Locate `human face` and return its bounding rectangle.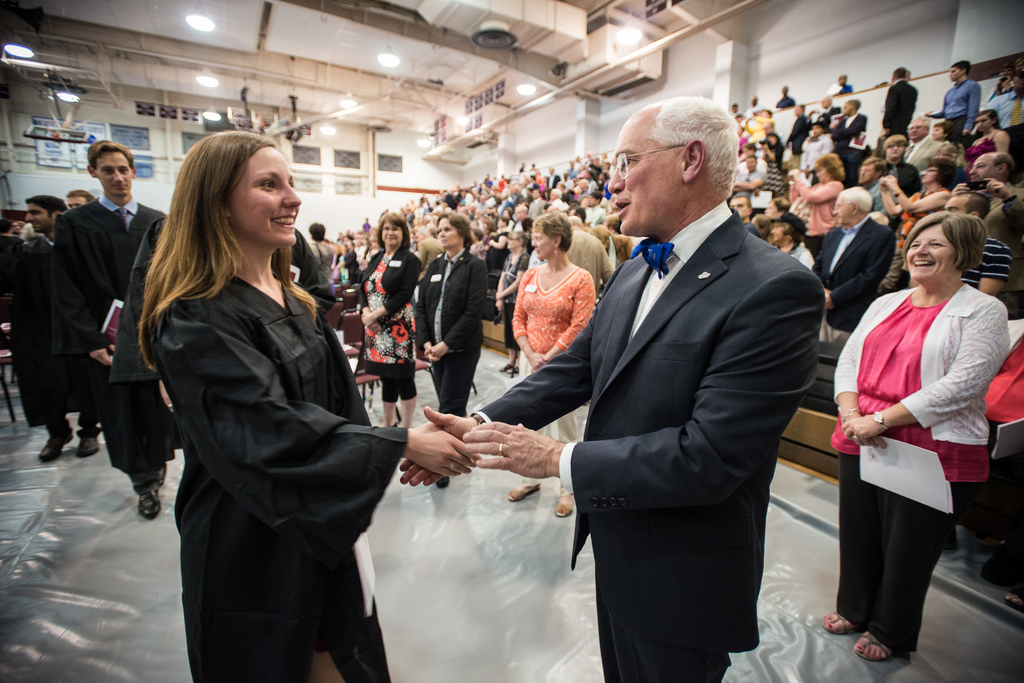
(x1=28, y1=202, x2=49, y2=231).
